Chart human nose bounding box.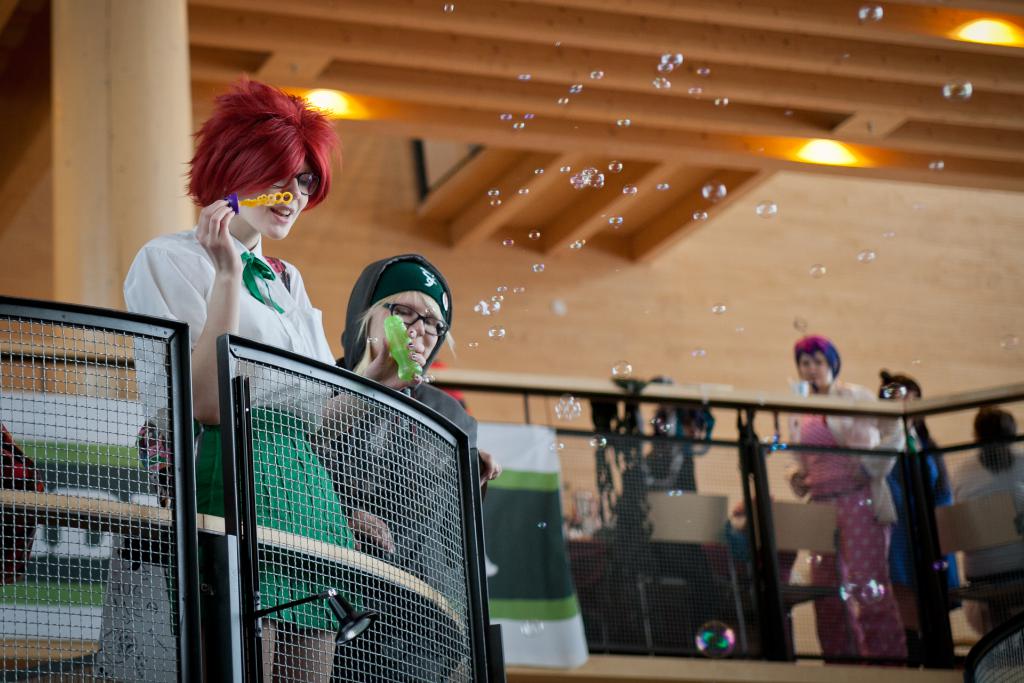
Charted: Rect(409, 317, 425, 340).
